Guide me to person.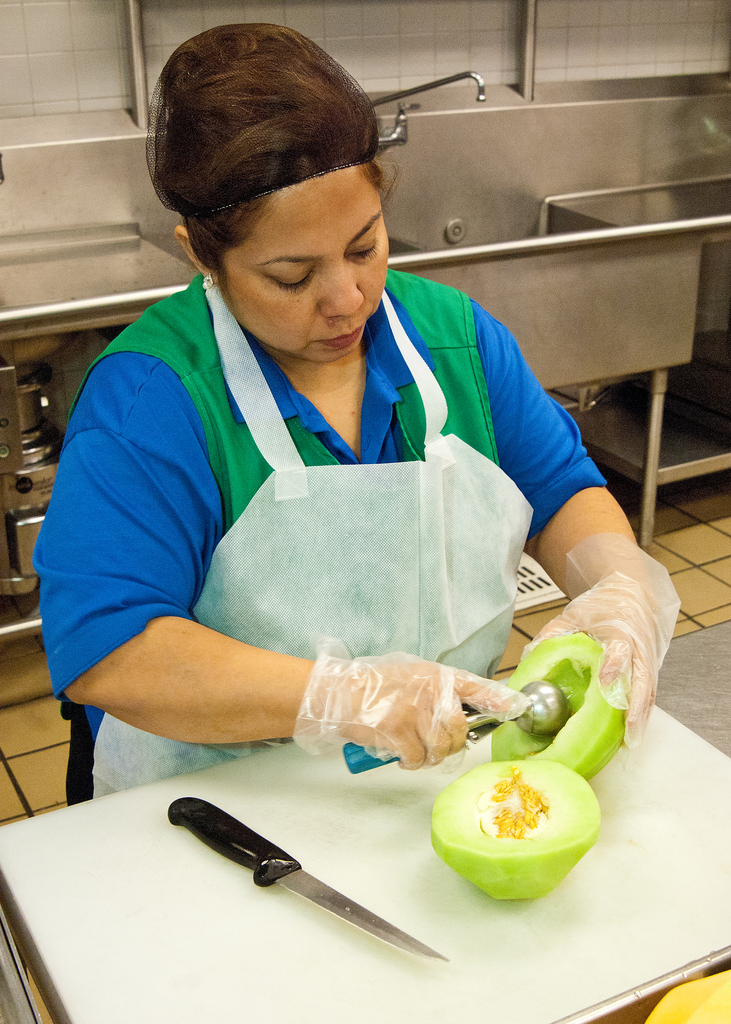
Guidance: 61, 17, 650, 860.
